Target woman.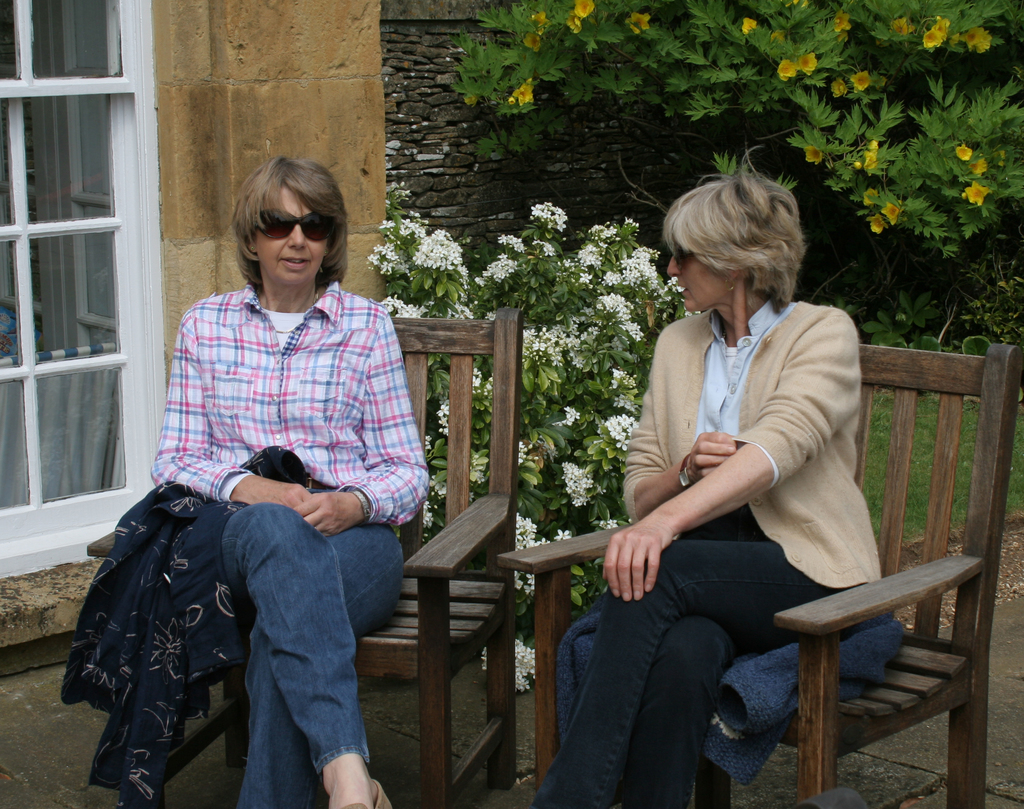
Target region: <box>525,145,882,808</box>.
